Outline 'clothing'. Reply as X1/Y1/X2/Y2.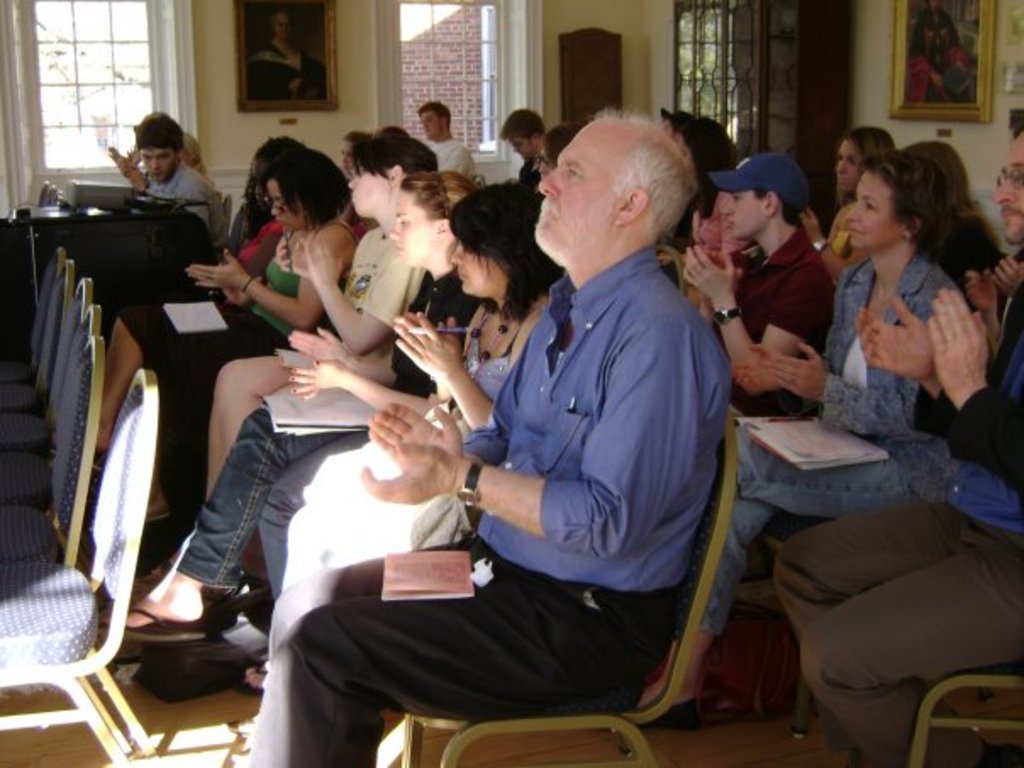
782/281/1022/766.
